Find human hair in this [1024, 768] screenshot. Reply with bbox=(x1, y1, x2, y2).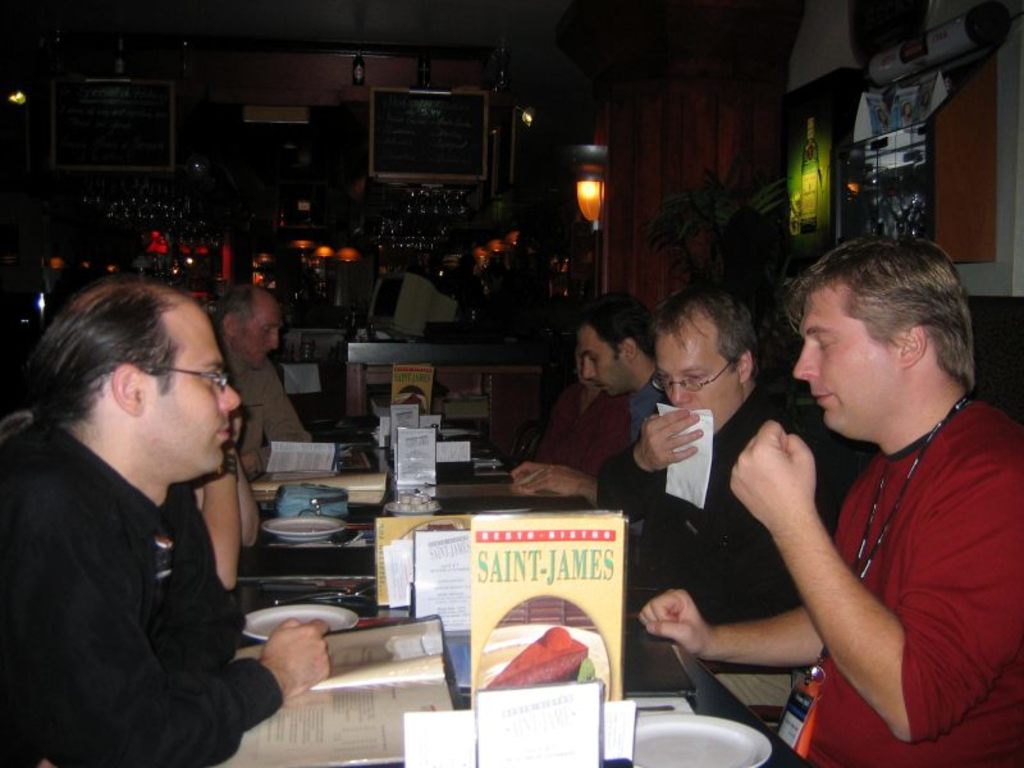
bbox=(648, 285, 760, 375).
